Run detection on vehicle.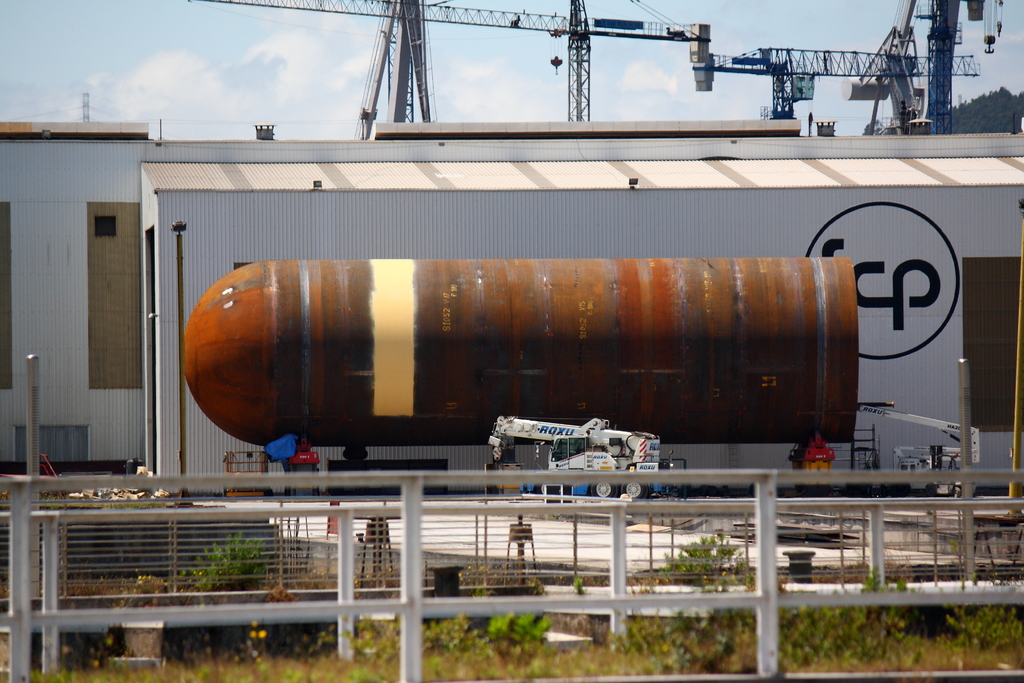
Result: [left=490, top=415, right=665, bottom=497].
